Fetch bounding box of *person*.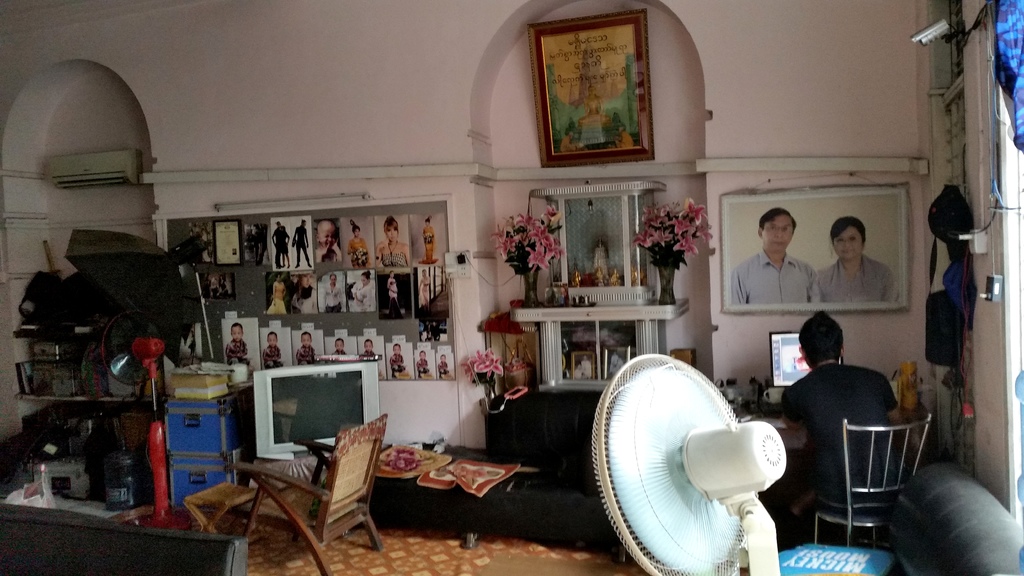
Bbox: locate(576, 85, 611, 121).
